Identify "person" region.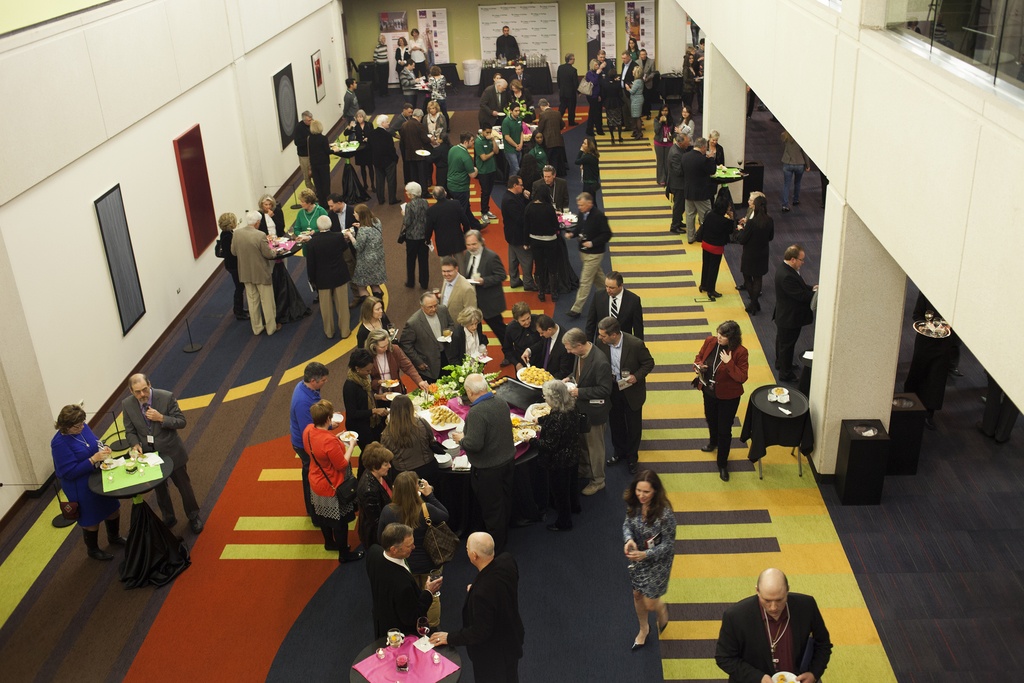
Region: box=[428, 529, 525, 682].
